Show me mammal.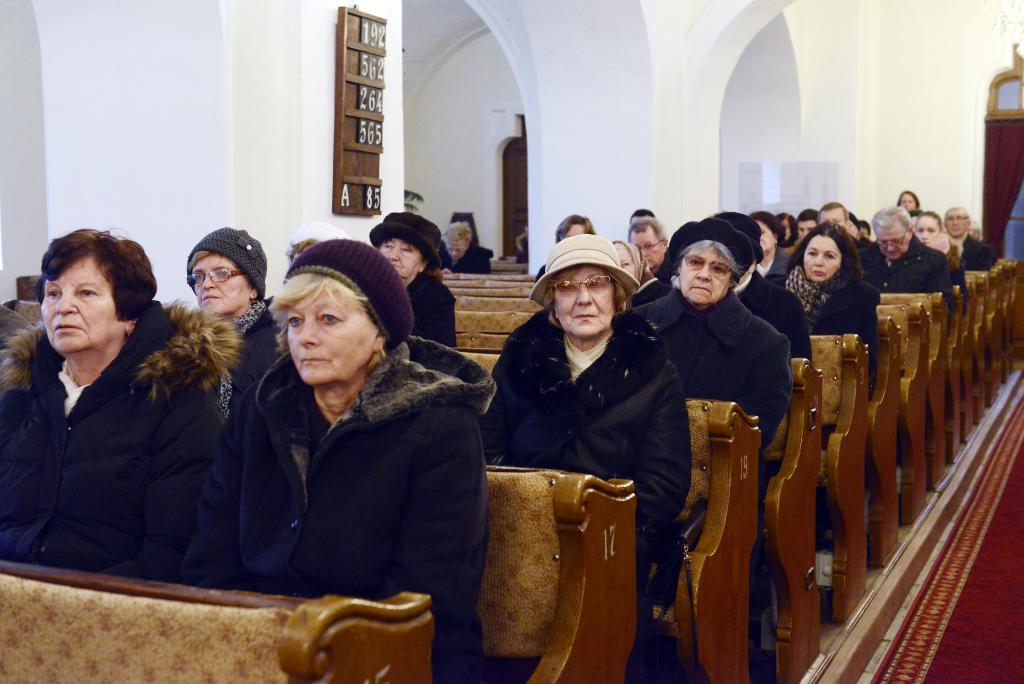
mammal is here: locate(774, 229, 880, 410).
